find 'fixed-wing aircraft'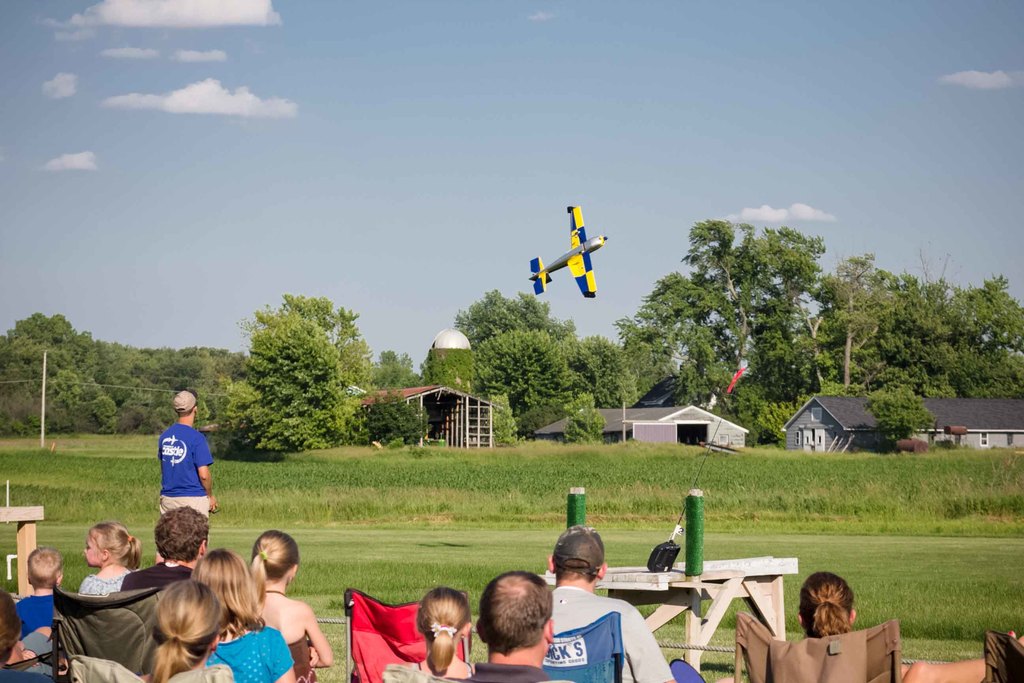
bbox(530, 199, 614, 293)
